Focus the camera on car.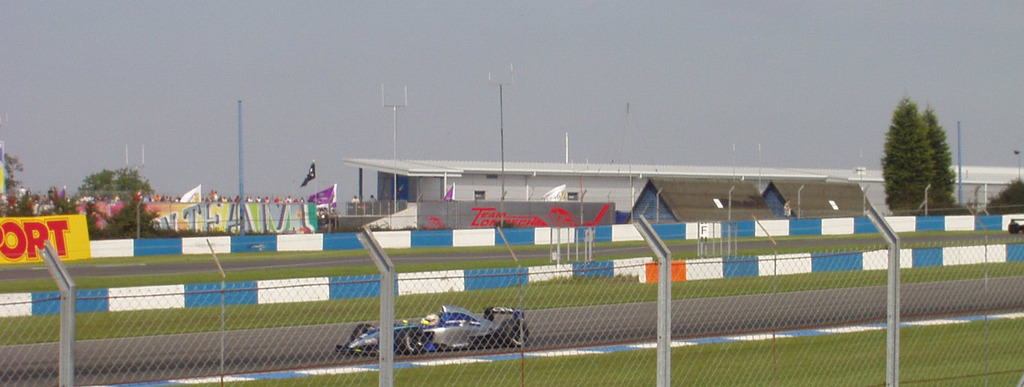
Focus region: <bbox>338, 304, 526, 351</bbox>.
